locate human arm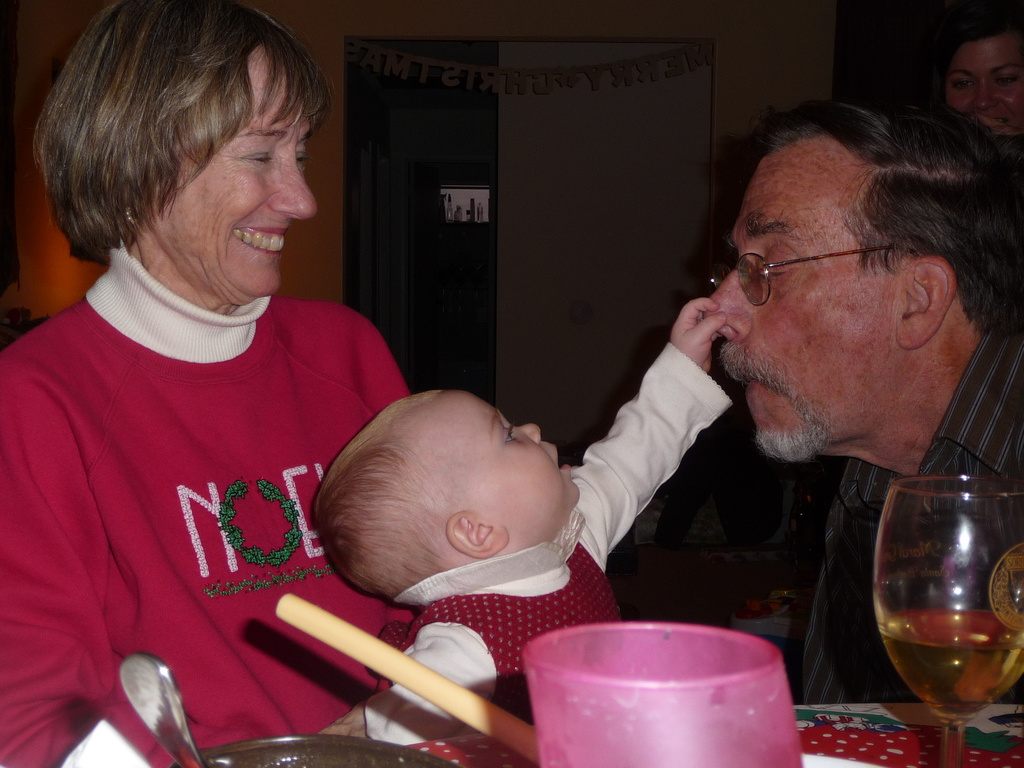
[left=346, top=616, right=495, bottom=750]
